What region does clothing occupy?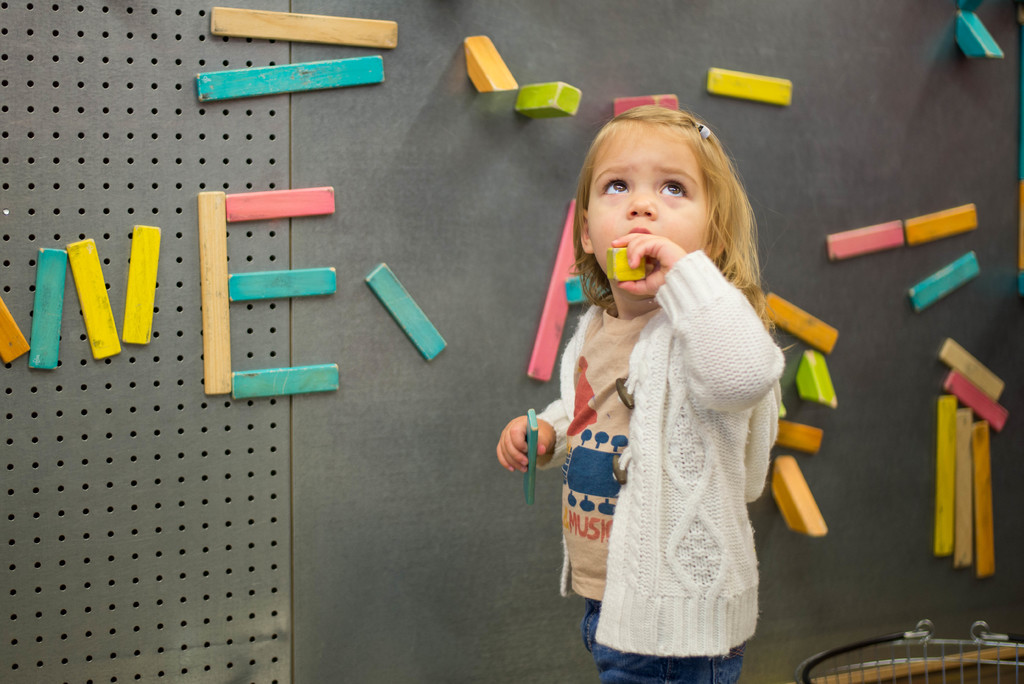
detection(510, 204, 816, 669).
